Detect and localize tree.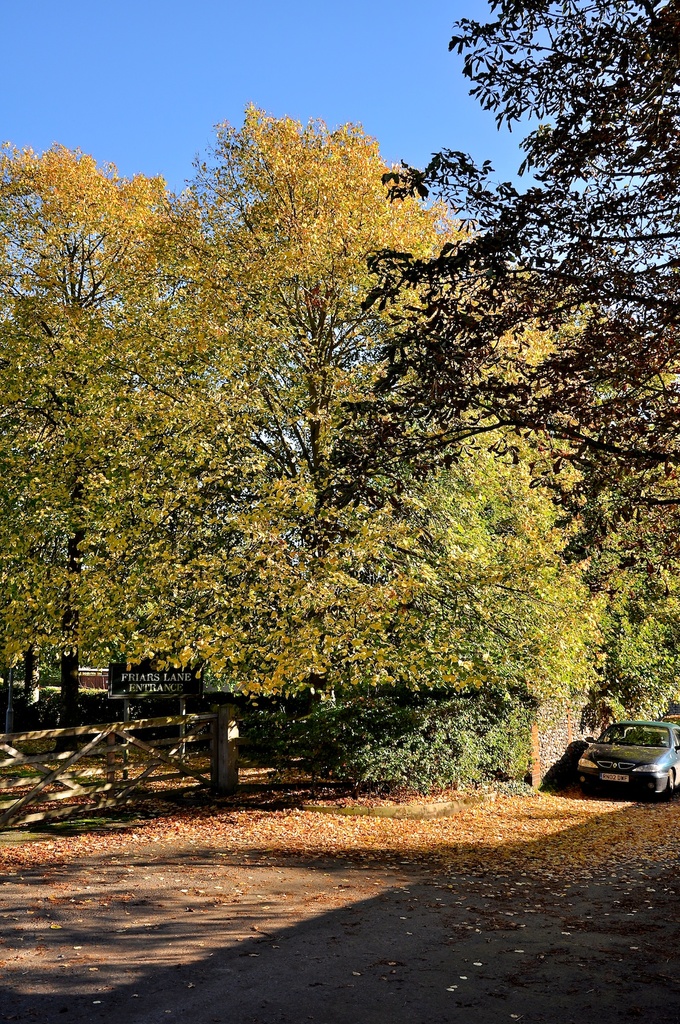
Localized at <bbox>157, 106, 477, 764</bbox>.
